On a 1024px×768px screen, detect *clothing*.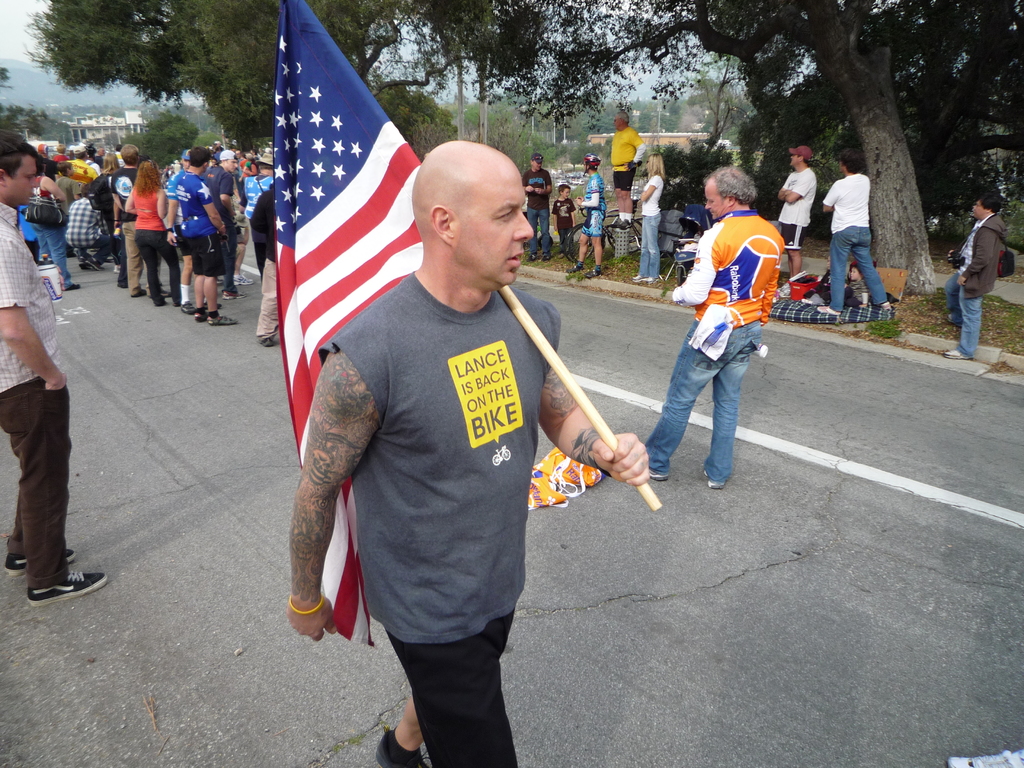
(left=552, top=200, right=580, bottom=261).
